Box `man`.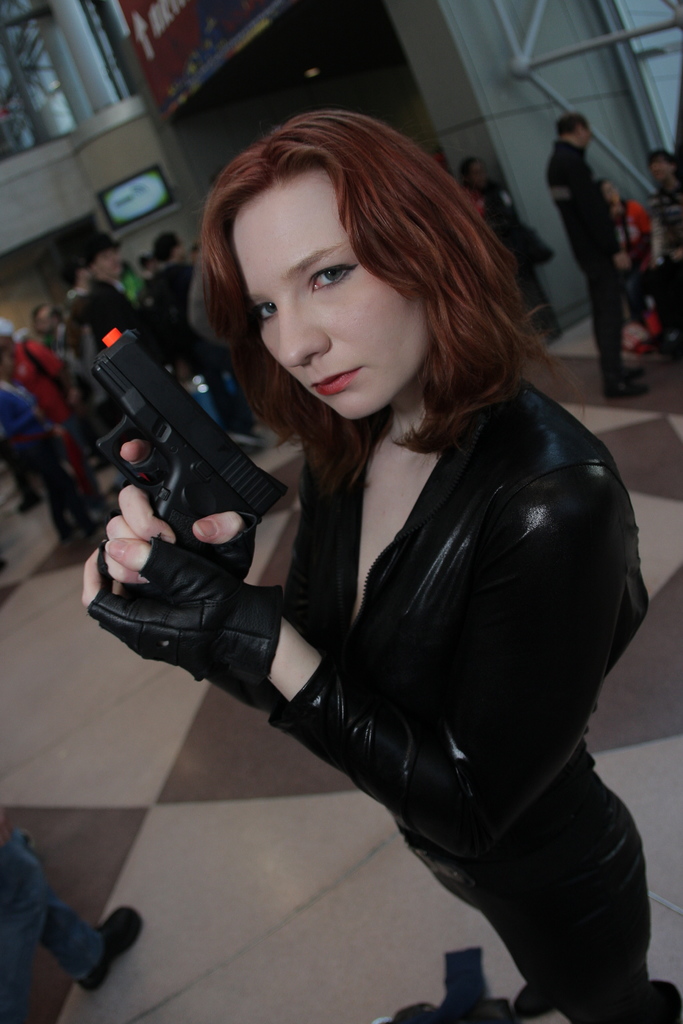
bbox=(635, 140, 682, 271).
